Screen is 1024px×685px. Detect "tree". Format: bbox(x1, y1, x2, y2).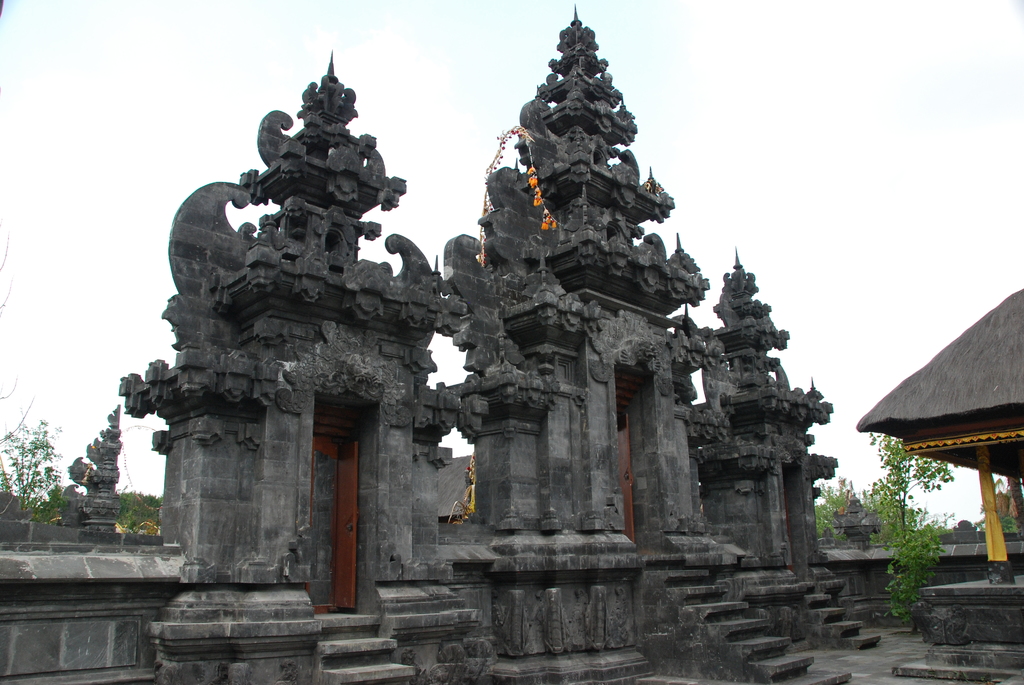
bbox(7, 425, 60, 533).
